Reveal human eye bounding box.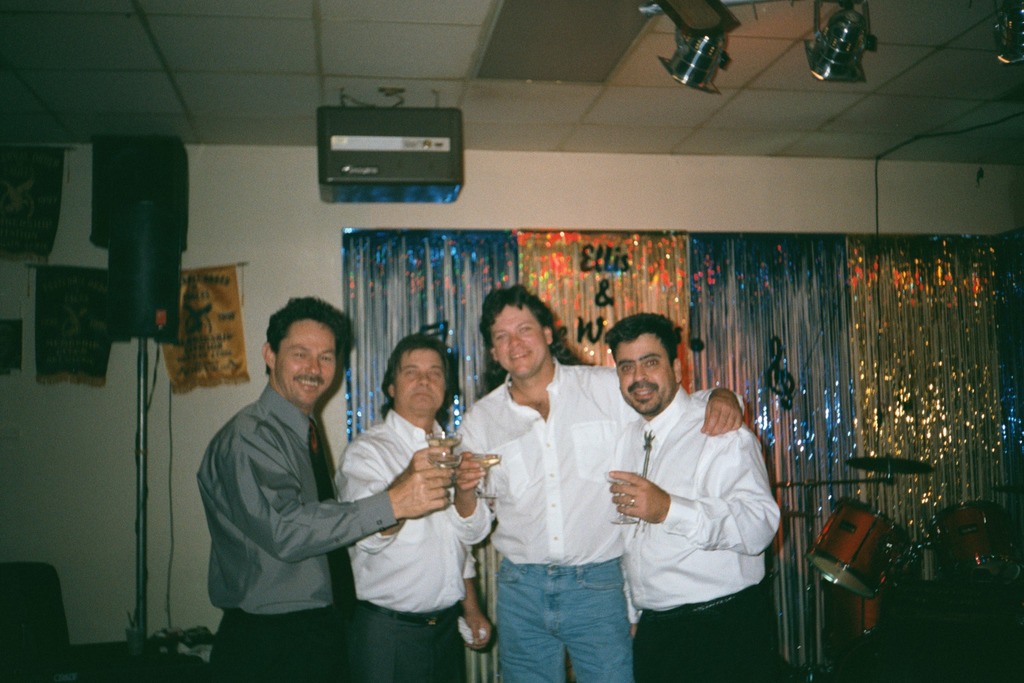
Revealed: <bbox>493, 332, 507, 341</bbox>.
